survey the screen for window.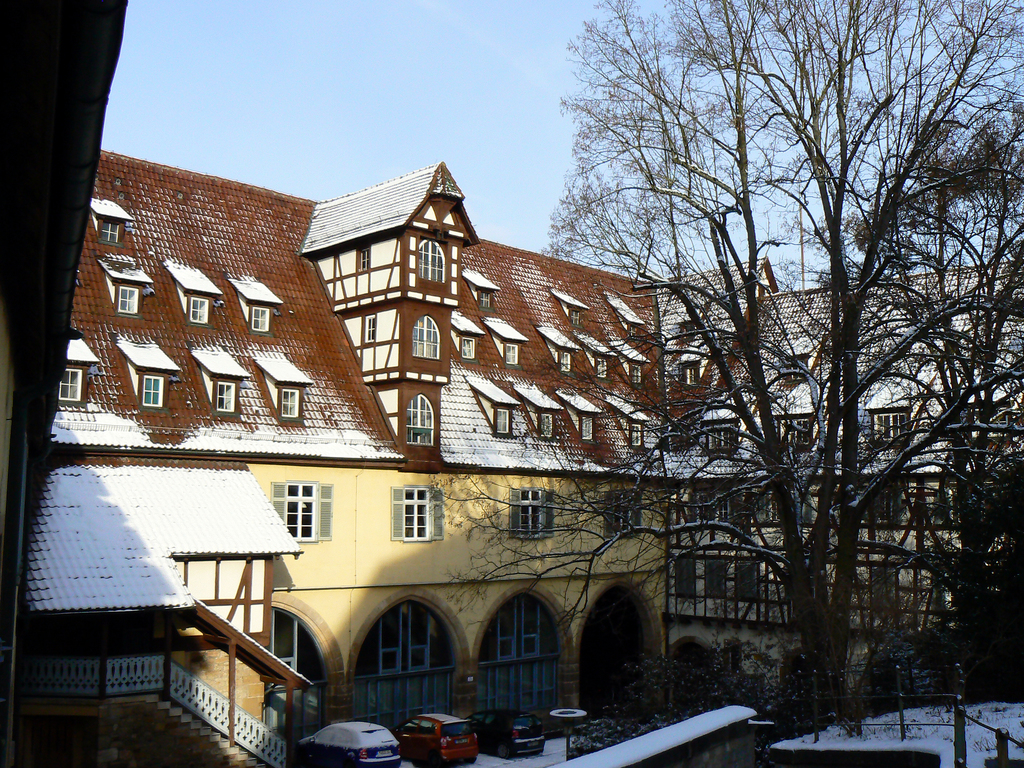
Survey found: x1=403, y1=396, x2=438, y2=445.
